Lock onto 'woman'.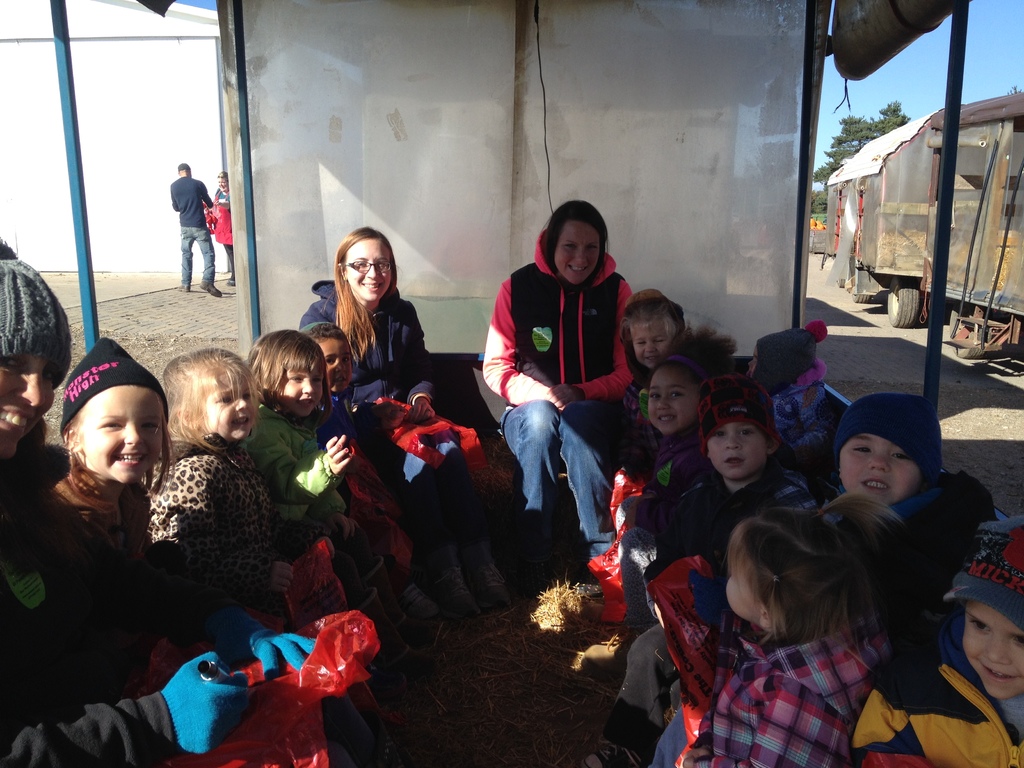
Locked: 297:226:506:616.
